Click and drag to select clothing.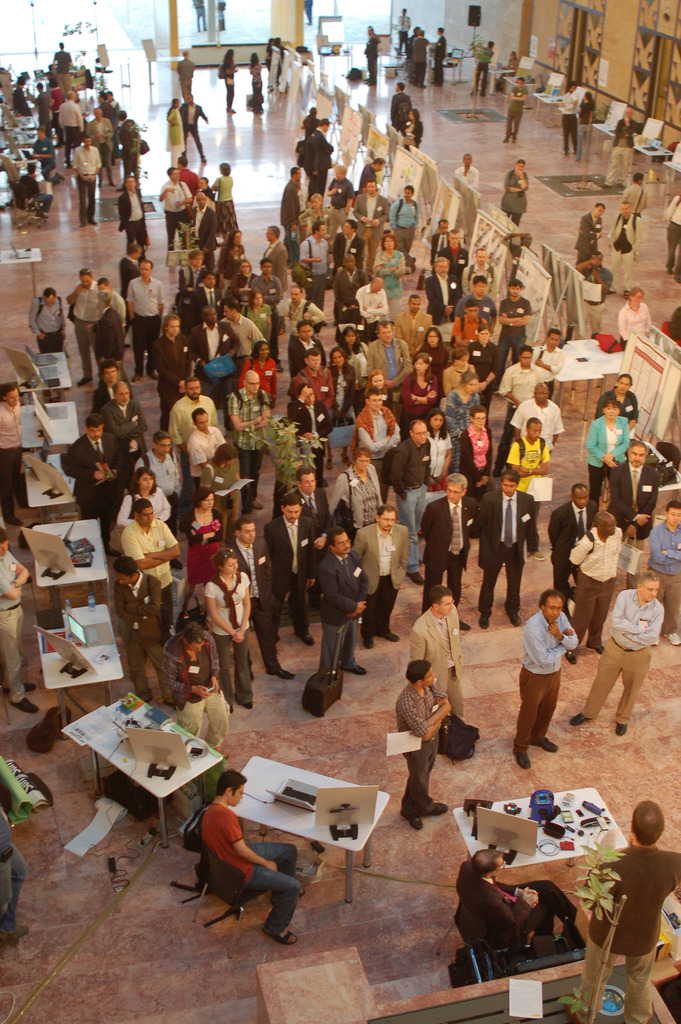
Selection: [213,175,242,235].
